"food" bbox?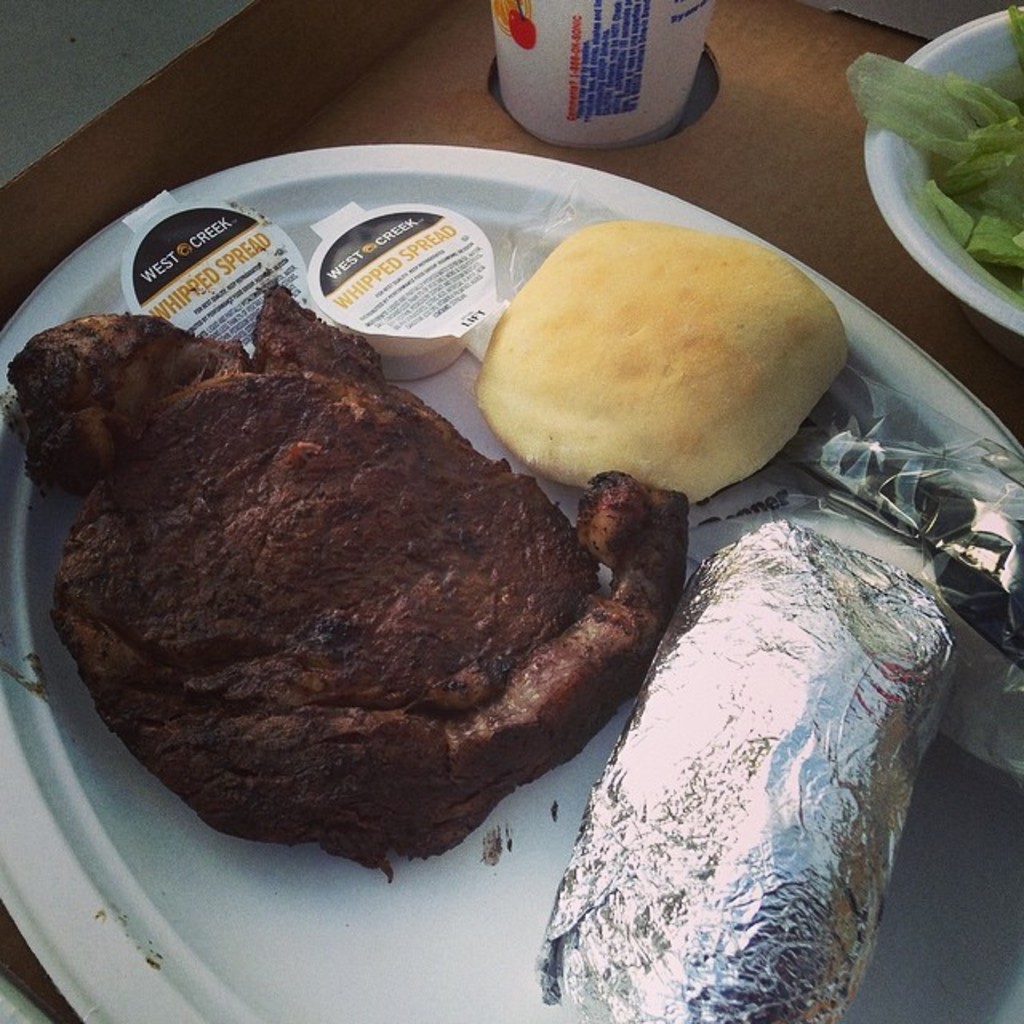
locate(51, 341, 662, 843)
